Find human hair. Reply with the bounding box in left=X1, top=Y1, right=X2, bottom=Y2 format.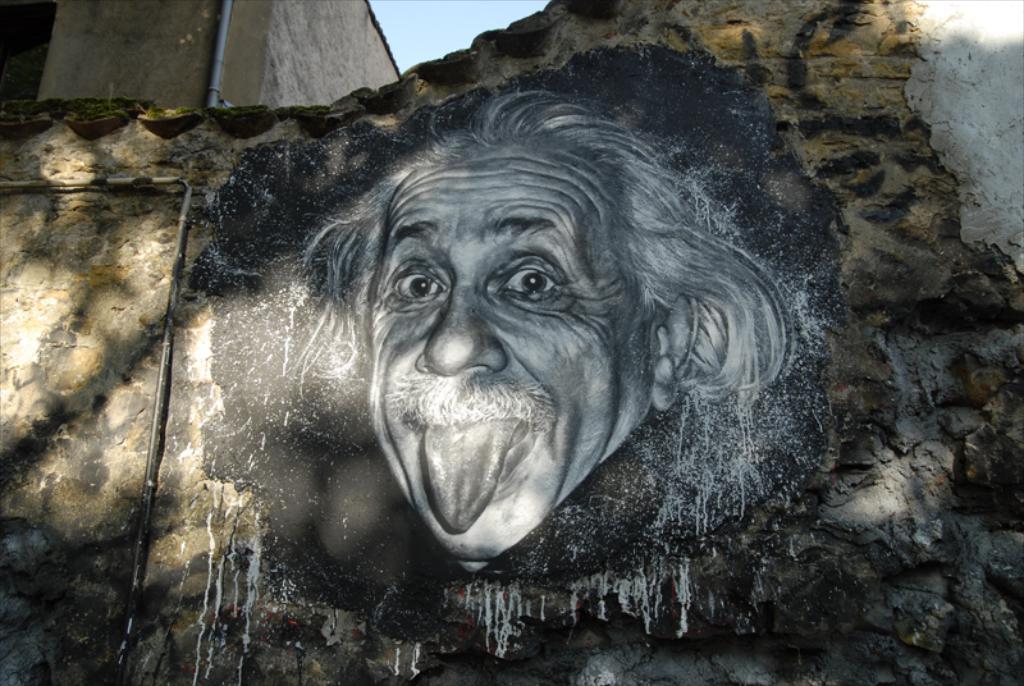
left=264, top=118, right=735, bottom=489.
